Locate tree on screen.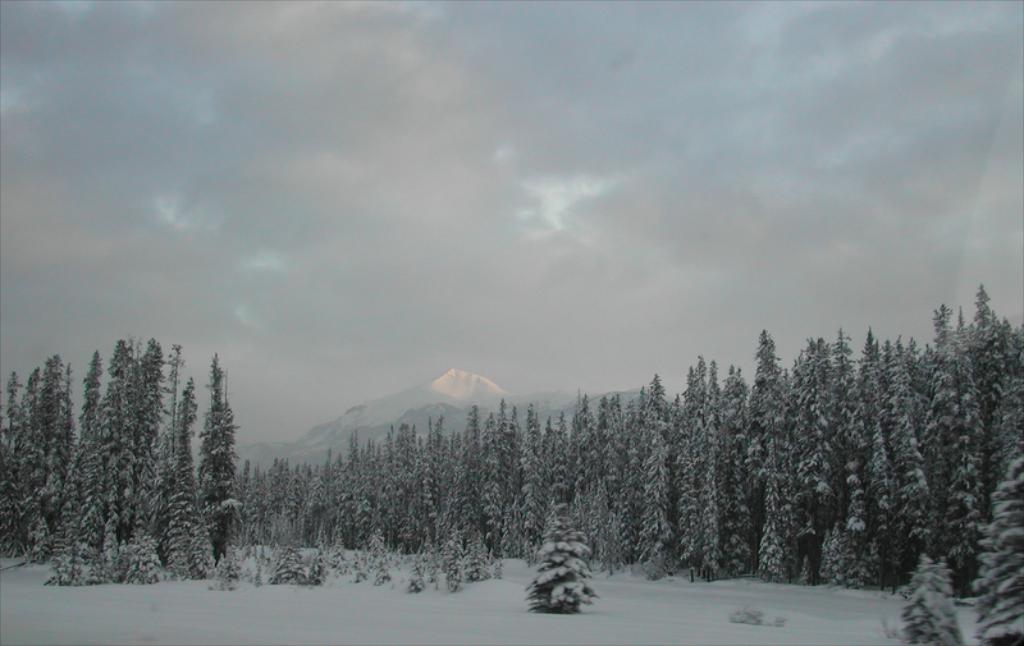
On screen at {"x1": 56, "y1": 327, "x2": 196, "y2": 587}.
